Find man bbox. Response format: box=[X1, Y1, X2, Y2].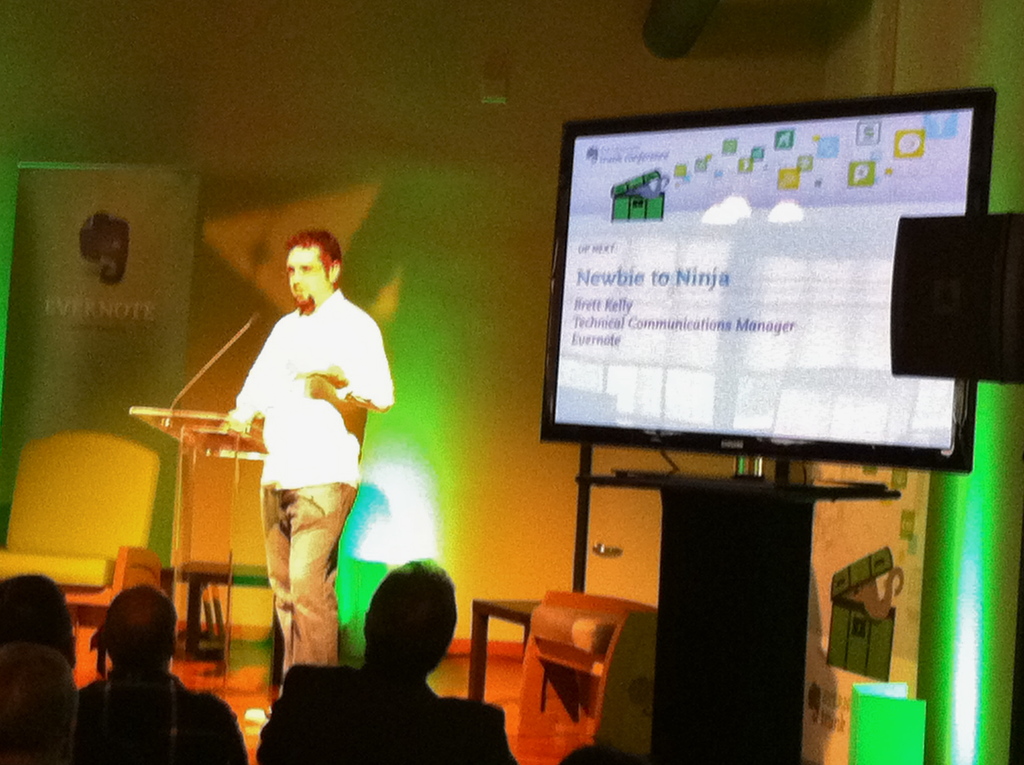
box=[202, 226, 397, 688].
